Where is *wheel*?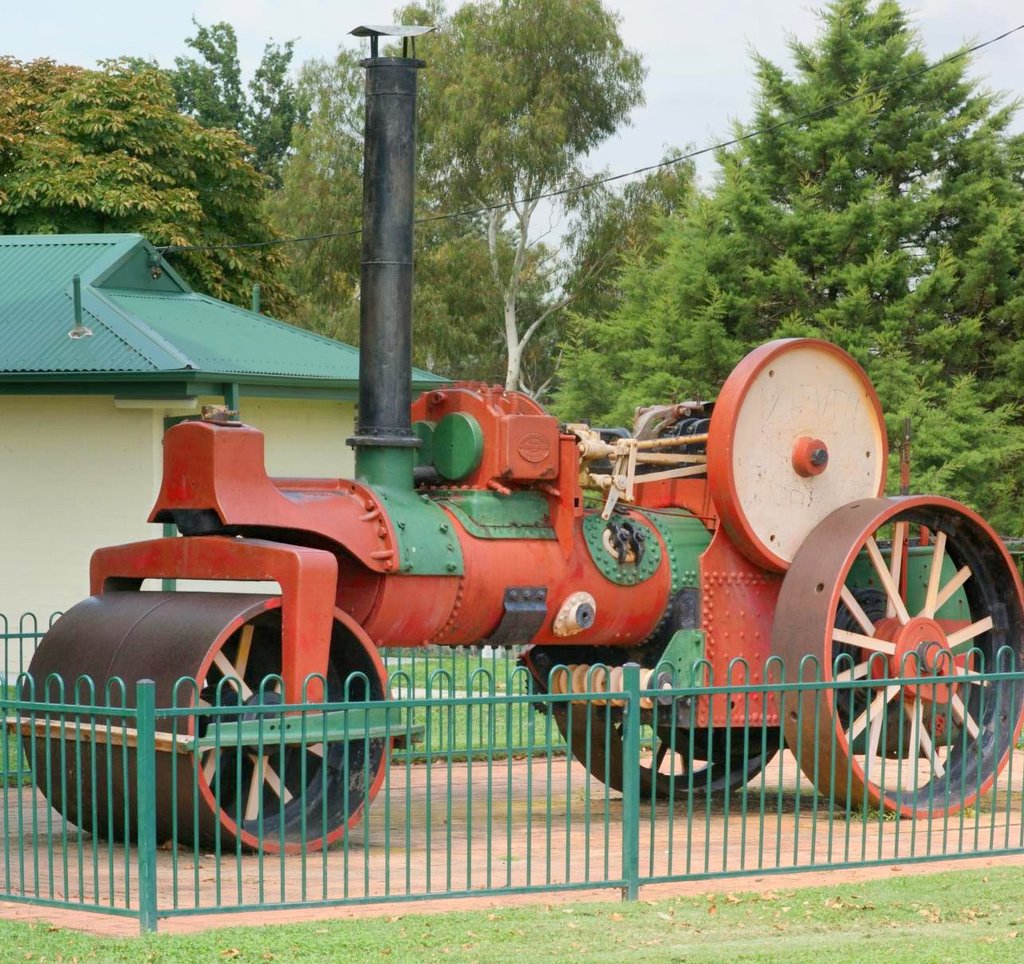
21:585:396:852.
